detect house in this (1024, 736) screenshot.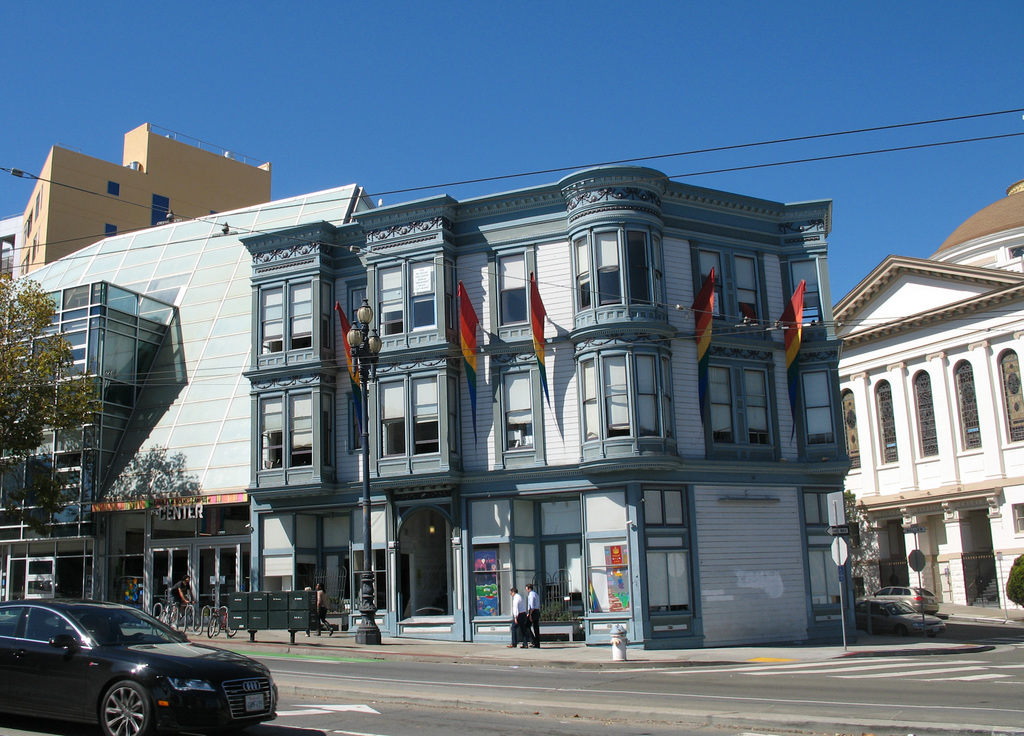
Detection: x1=4, y1=122, x2=263, y2=277.
